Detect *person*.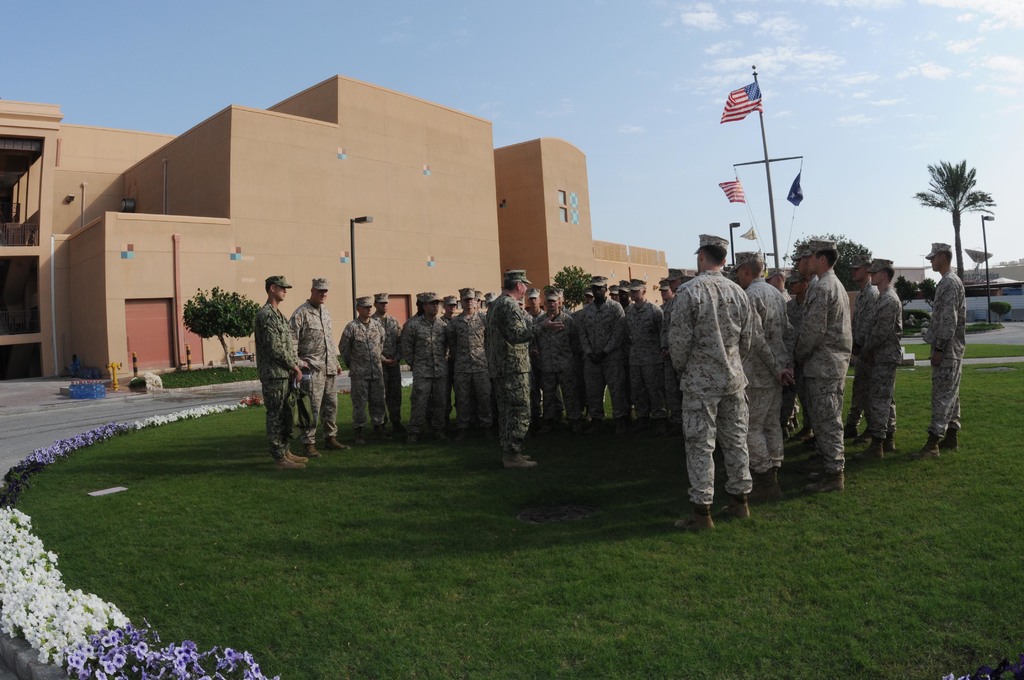
Detected at (left=346, top=310, right=393, bottom=433).
